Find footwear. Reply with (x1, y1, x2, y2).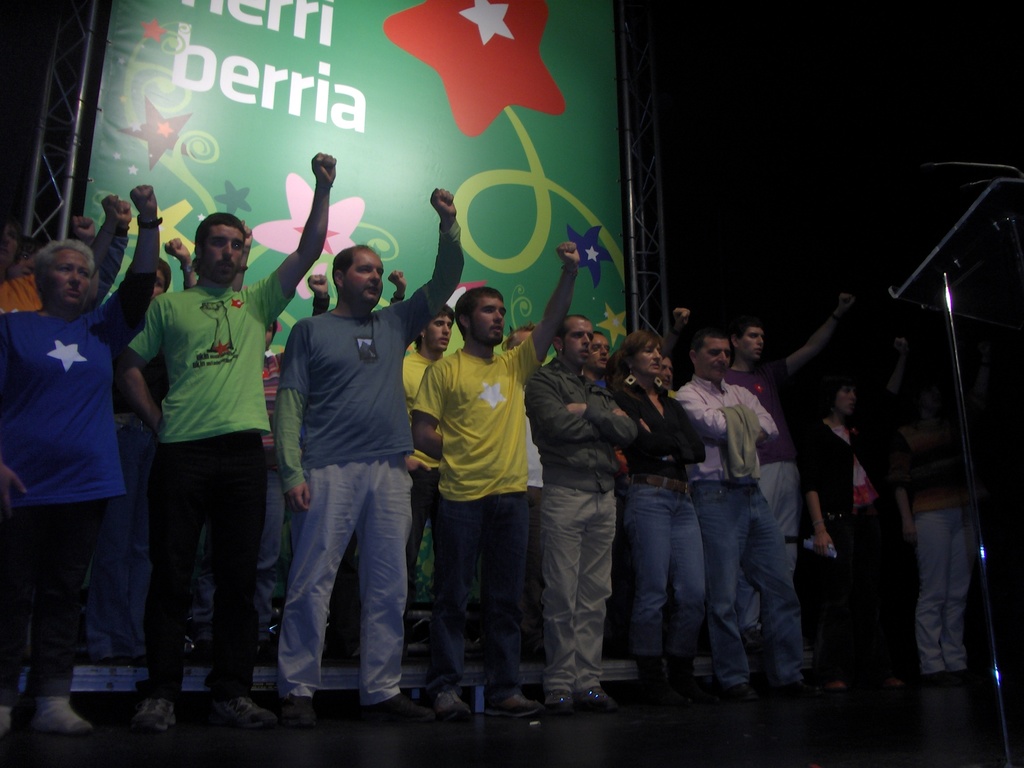
(580, 683, 616, 710).
